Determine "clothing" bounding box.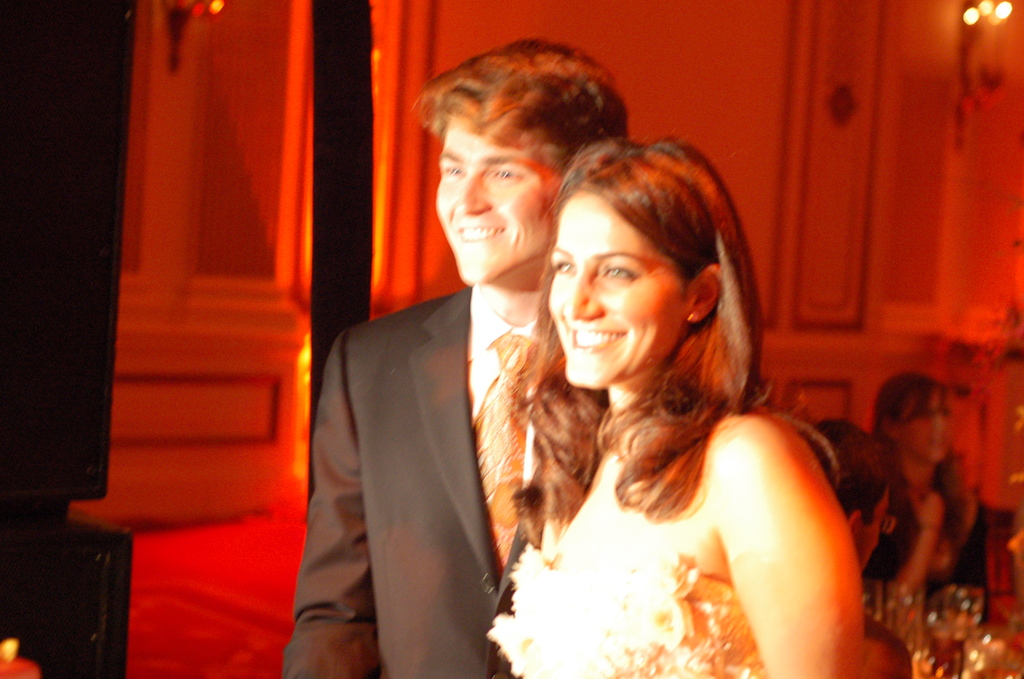
Determined: left=491, top=531, right=763, bottom=678.
